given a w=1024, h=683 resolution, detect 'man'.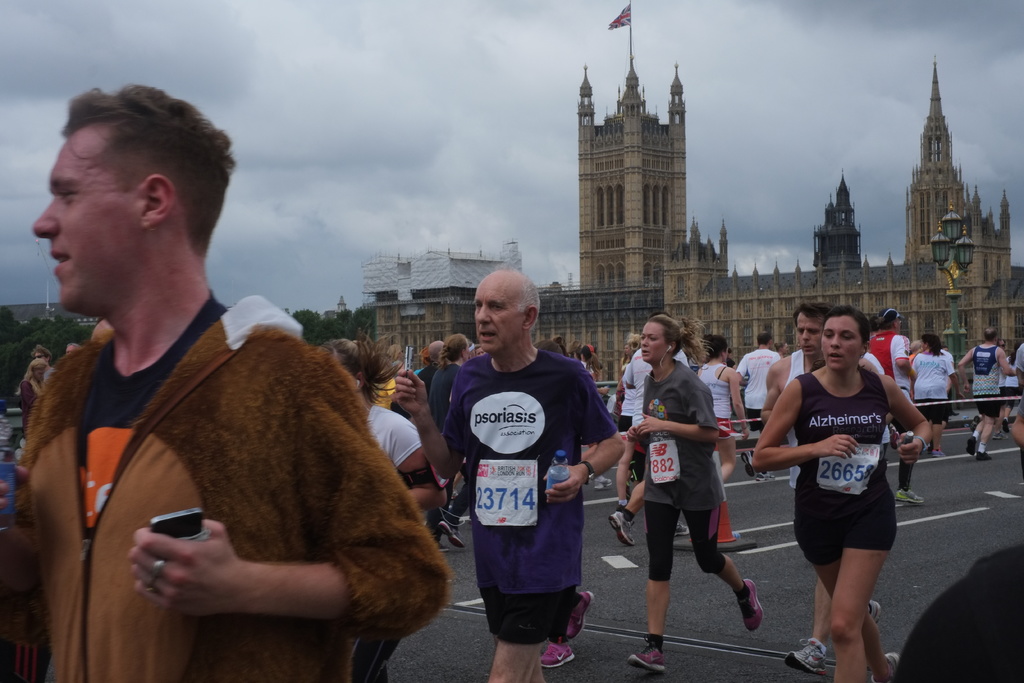
left=394, top=274, right=624, bottom=682.
